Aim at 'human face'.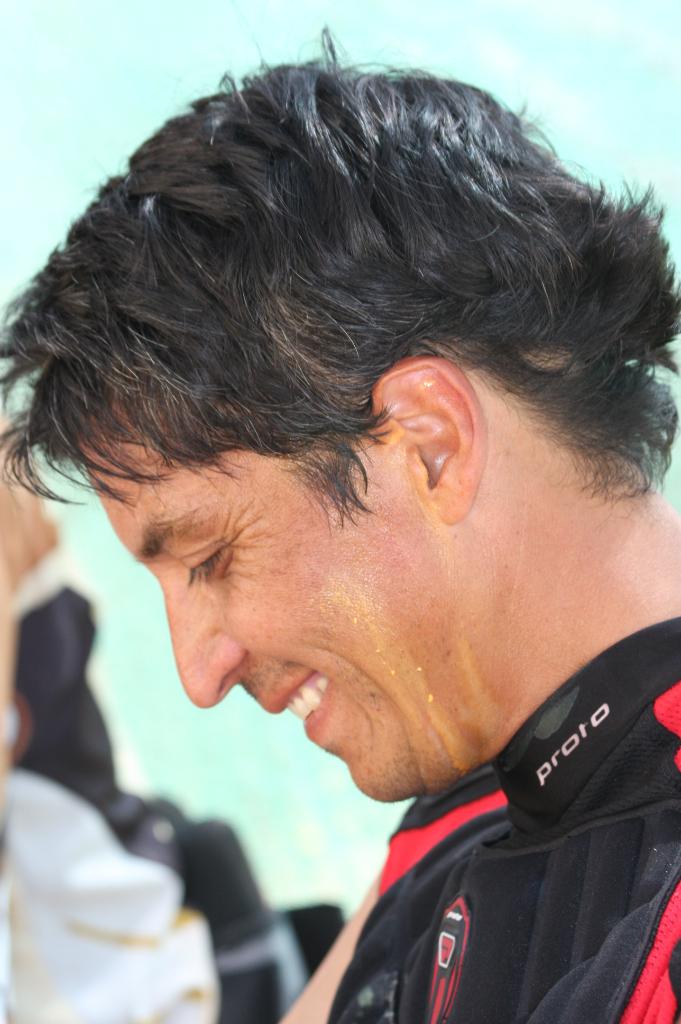
Aimed at [x1=74, y1=404, x2=497, y2=804].
